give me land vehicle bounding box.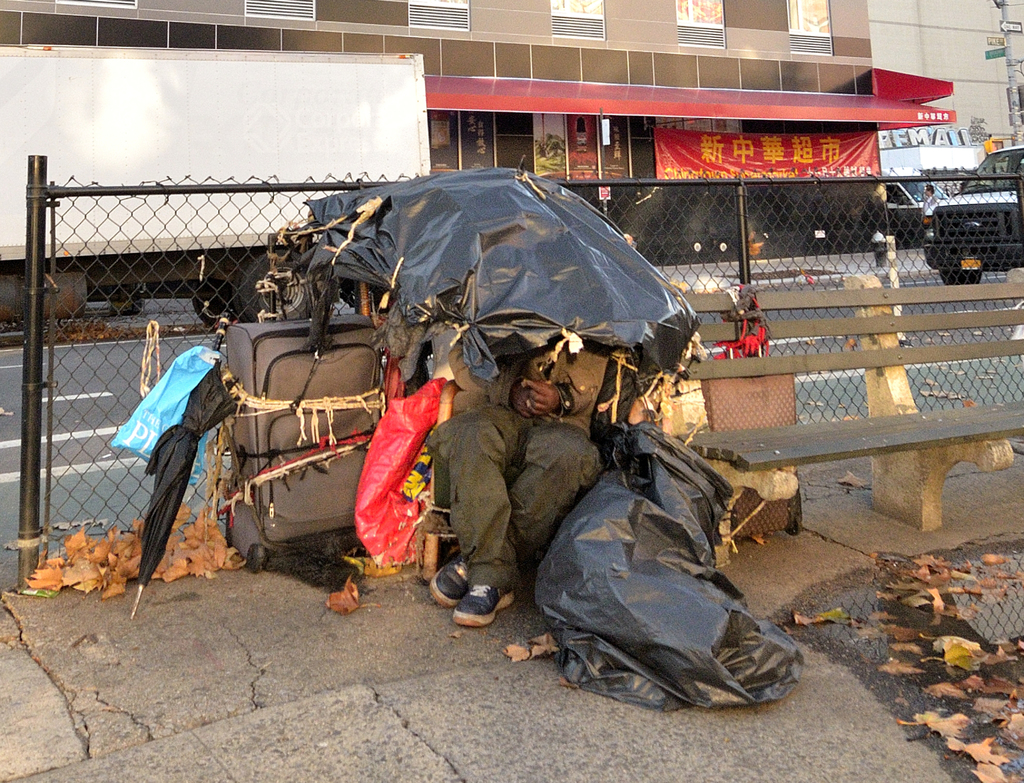
<bbox>927, 170, 1020, 280</bbox>.
